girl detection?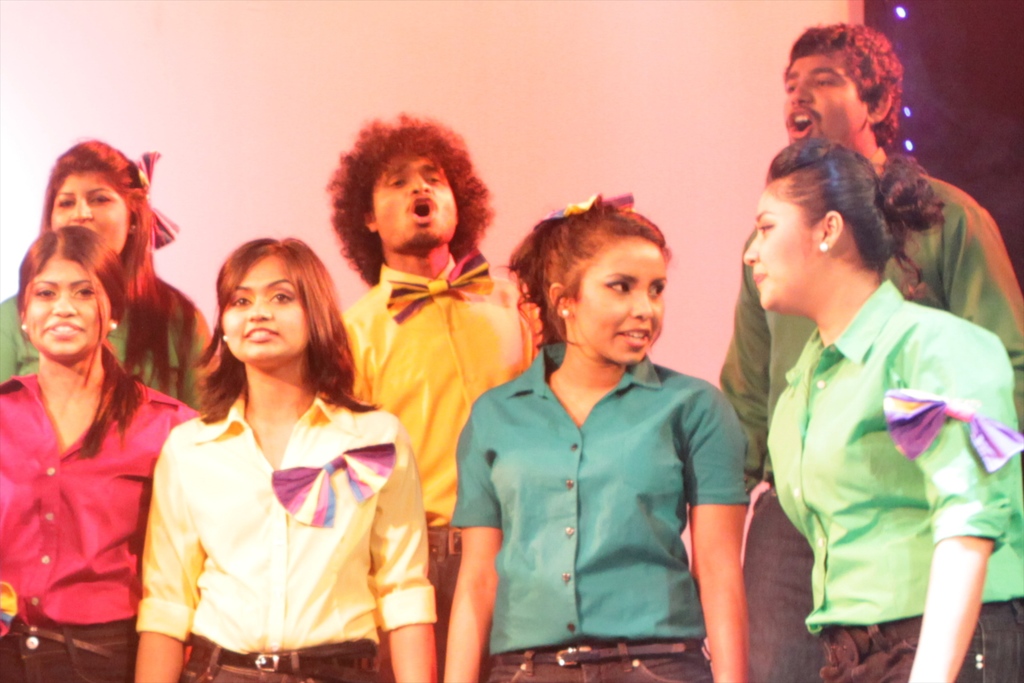
(left=0, top=226, right=202, bottom=682)
